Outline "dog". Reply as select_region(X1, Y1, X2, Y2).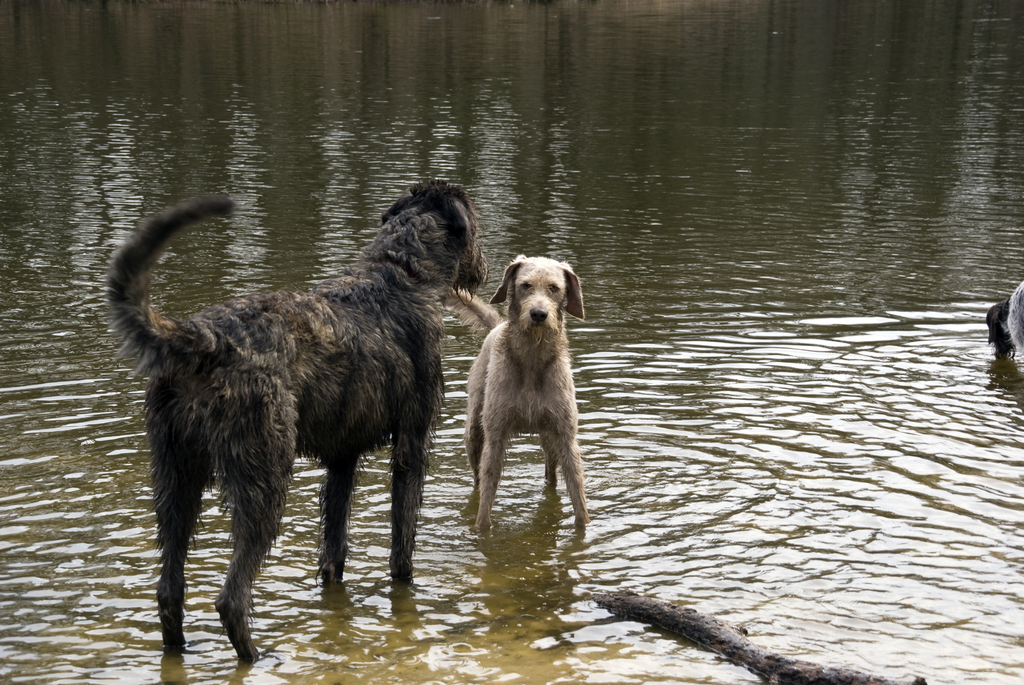
select_region(446, 253, 593, 539).
